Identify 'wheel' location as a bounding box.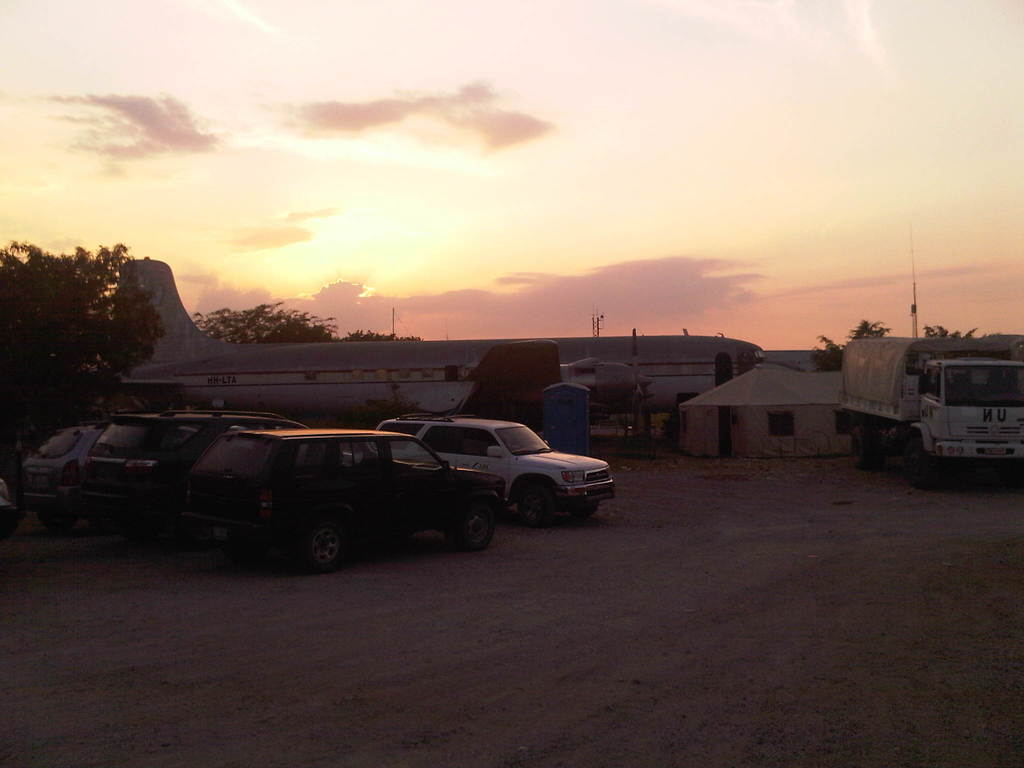
448 502 495 553.
